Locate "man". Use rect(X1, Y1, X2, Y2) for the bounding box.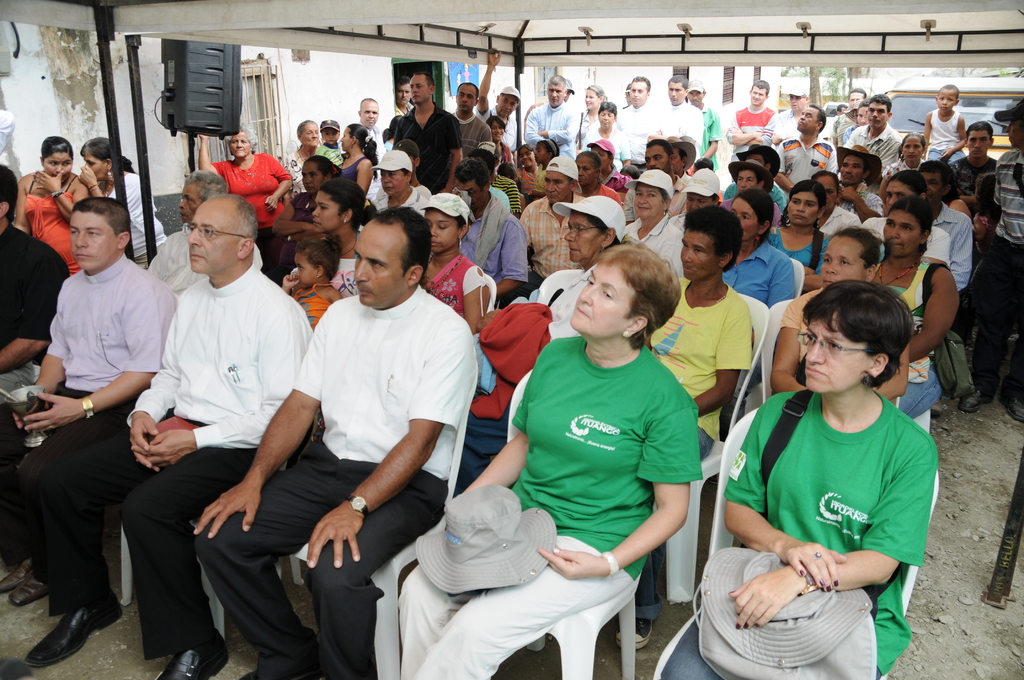
rect(614, 73, 657, 172).
